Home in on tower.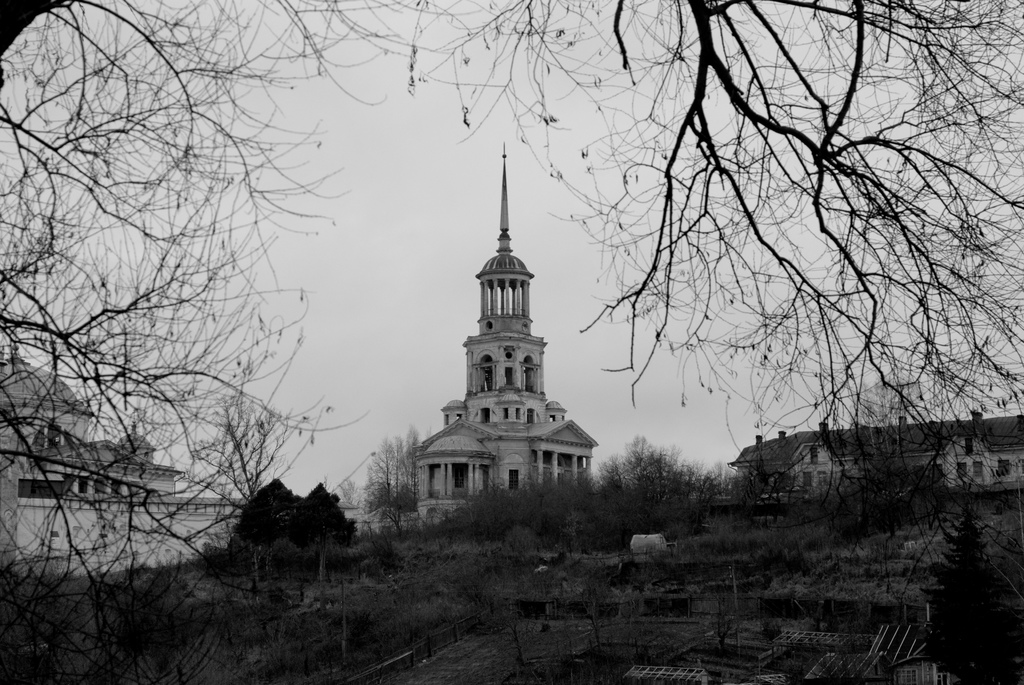
Homed in at bbox=[385, 138, 586, 526].
